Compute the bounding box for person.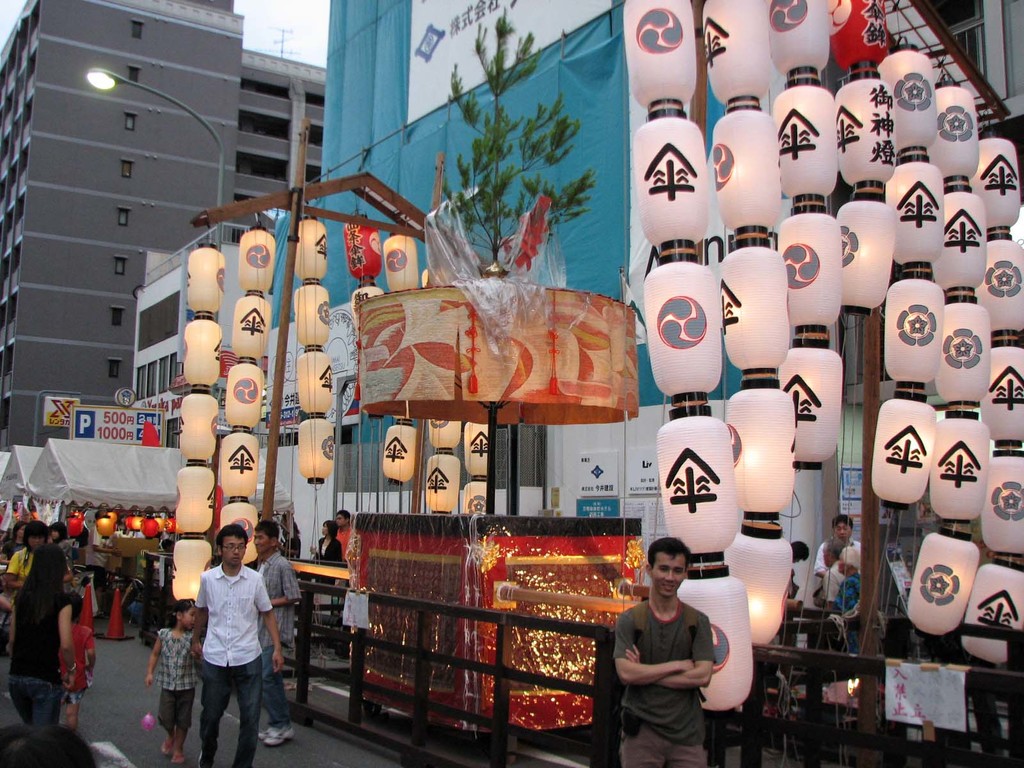
BBox(5, 543, 33, 605).
